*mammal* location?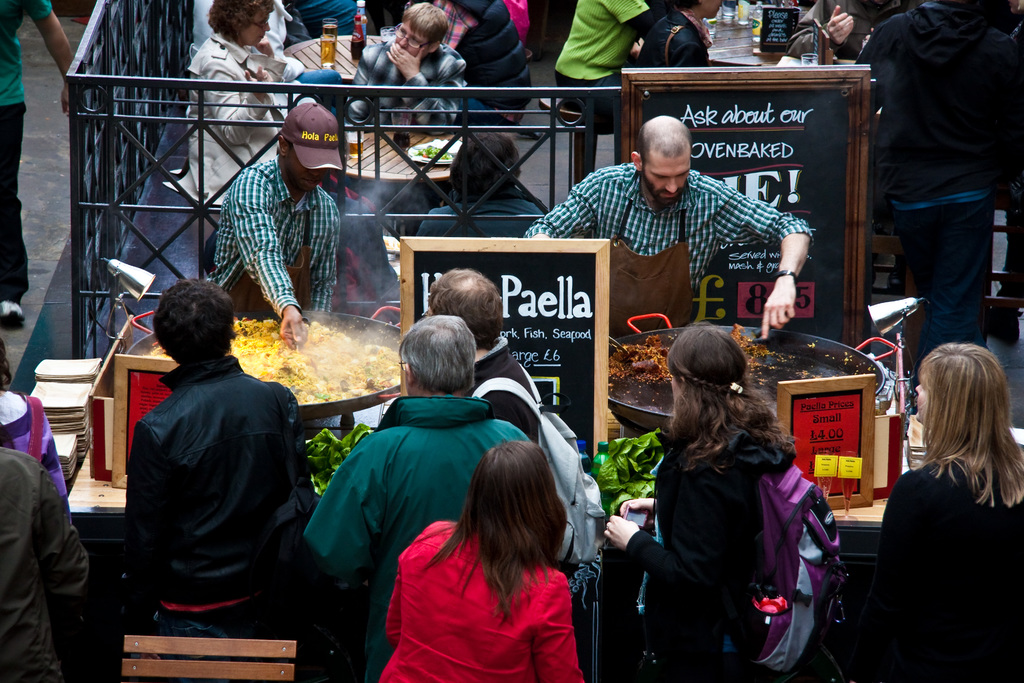
[left=282, top=0, right=360, bottom=51]
